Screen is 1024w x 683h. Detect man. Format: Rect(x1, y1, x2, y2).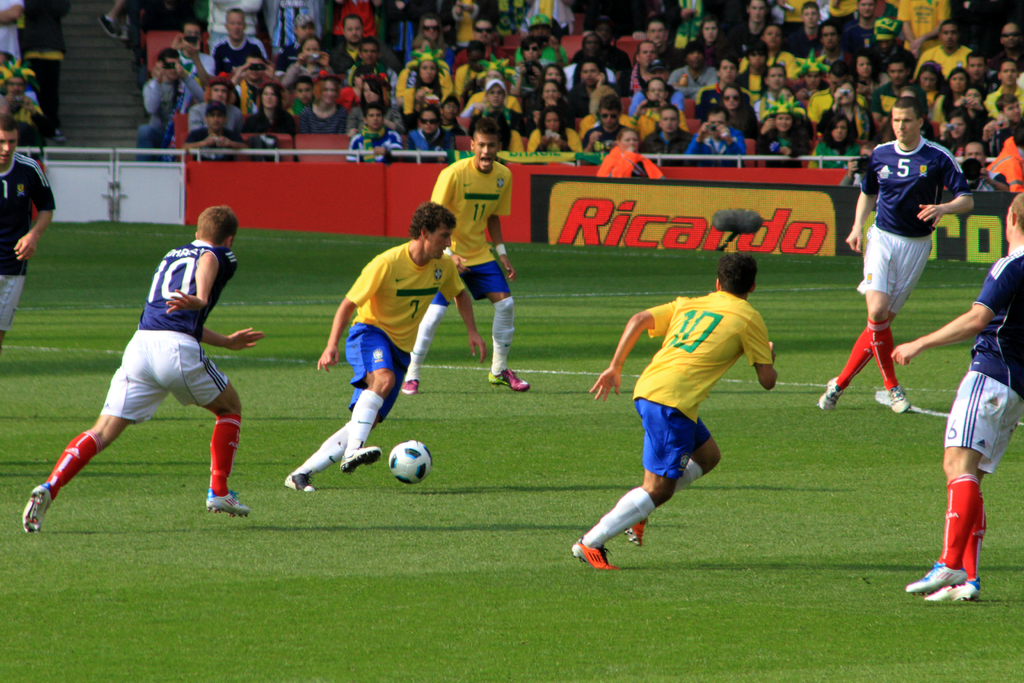
Rect(889, 0, 954, 49).
